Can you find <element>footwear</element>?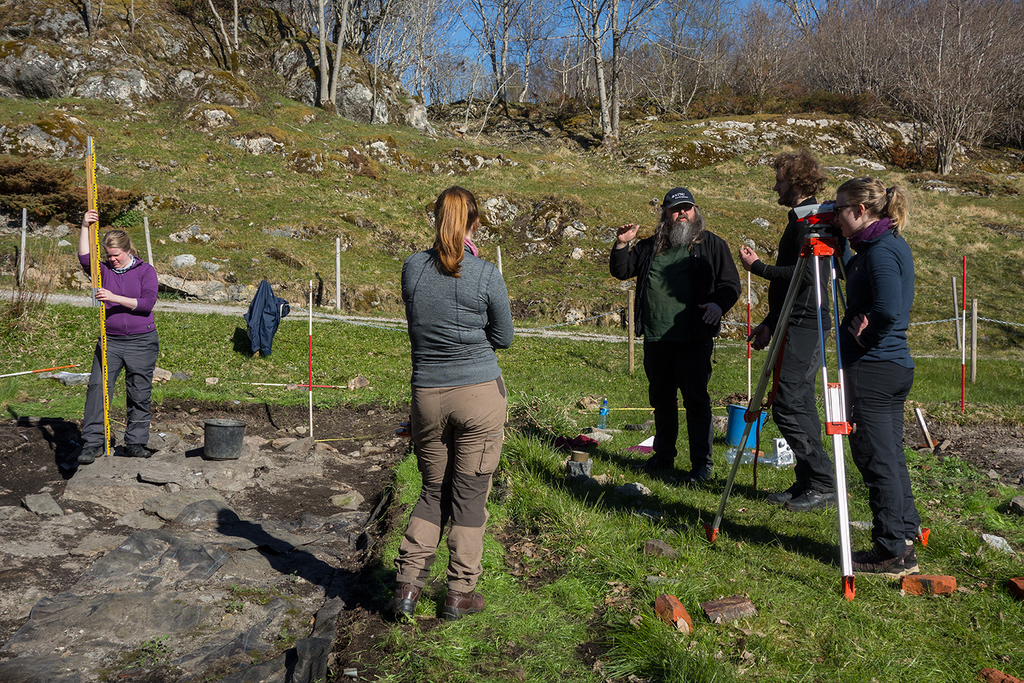
Yes, bounding box: <bbox>125, 445, 151, 458</bbox>.
